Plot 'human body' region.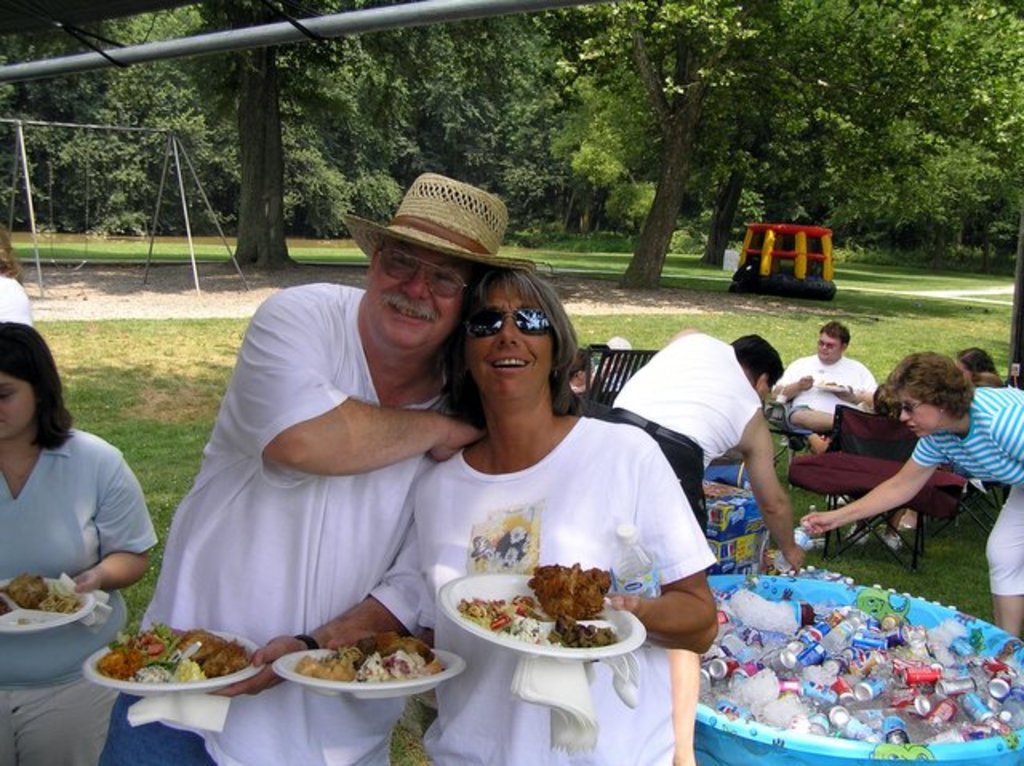
Plotted at crop(798, 389, 1022, 643).
